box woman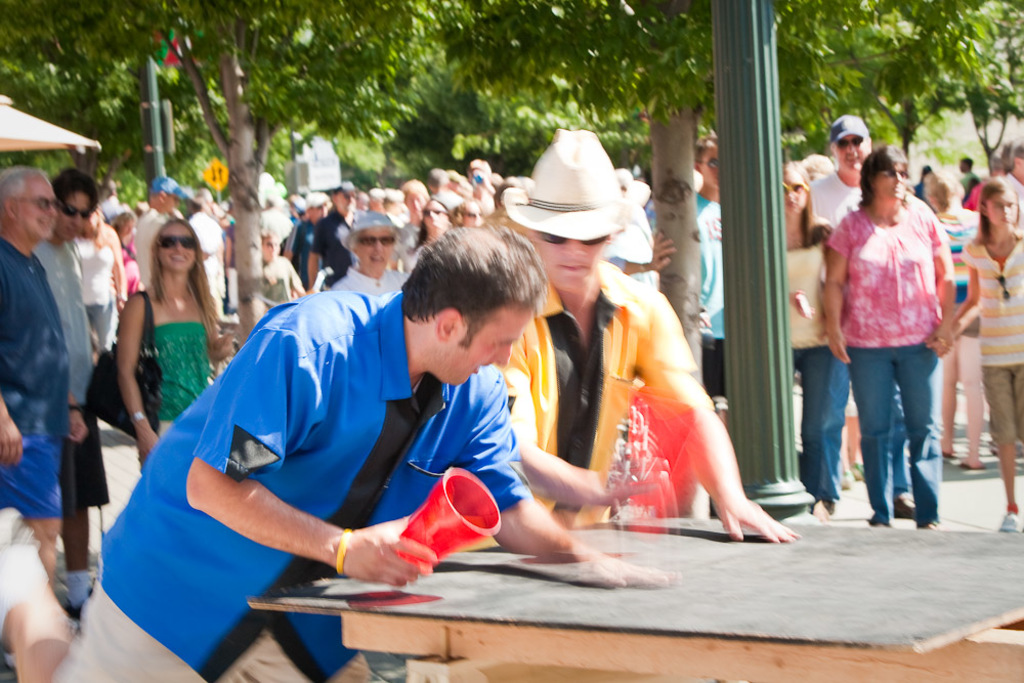
bbox(456, 199, 483, 223)
